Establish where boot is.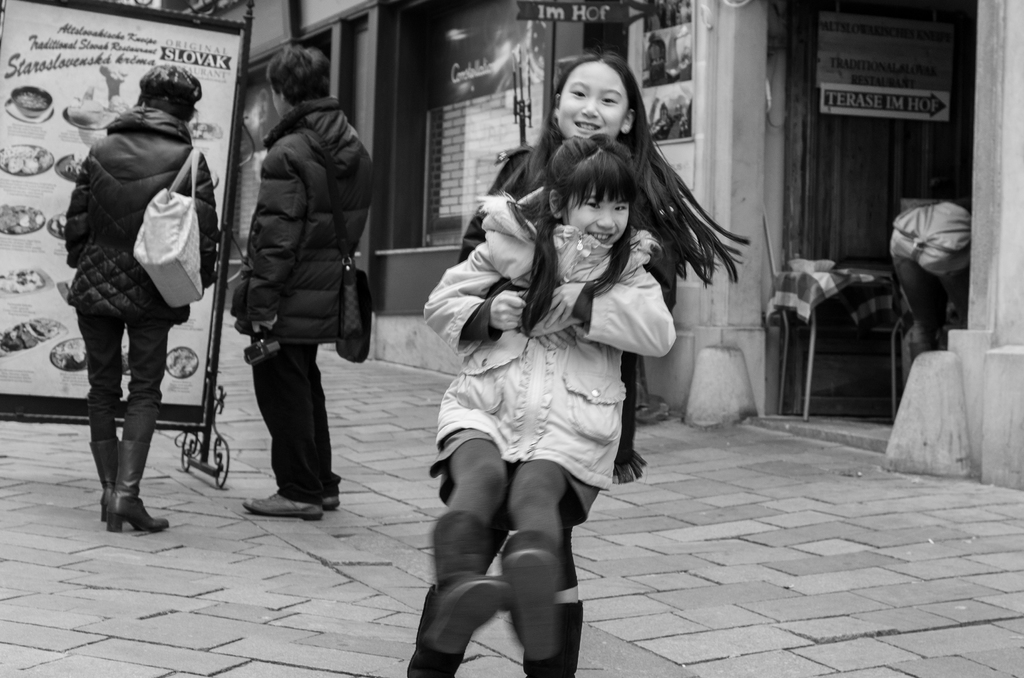
Established at 106/440/167/531.
